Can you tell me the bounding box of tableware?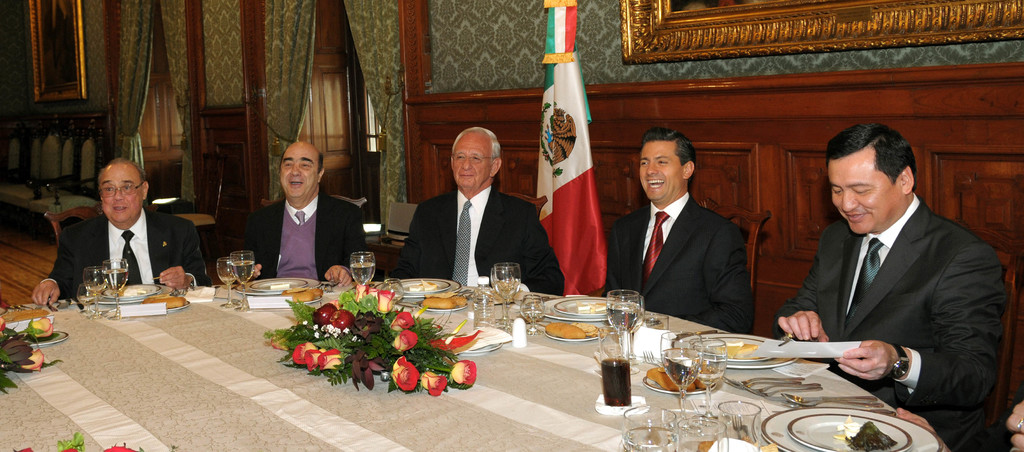
730:414:745:442.
